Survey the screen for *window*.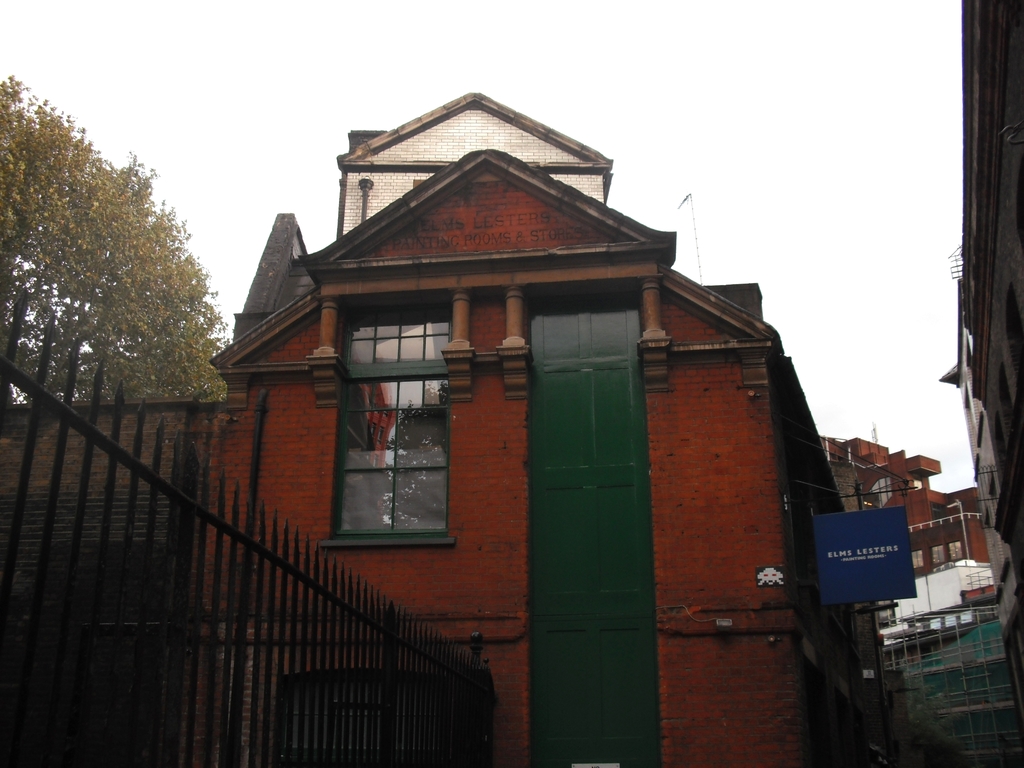
Survey found: bbox=[933, 542, 945, 569].
